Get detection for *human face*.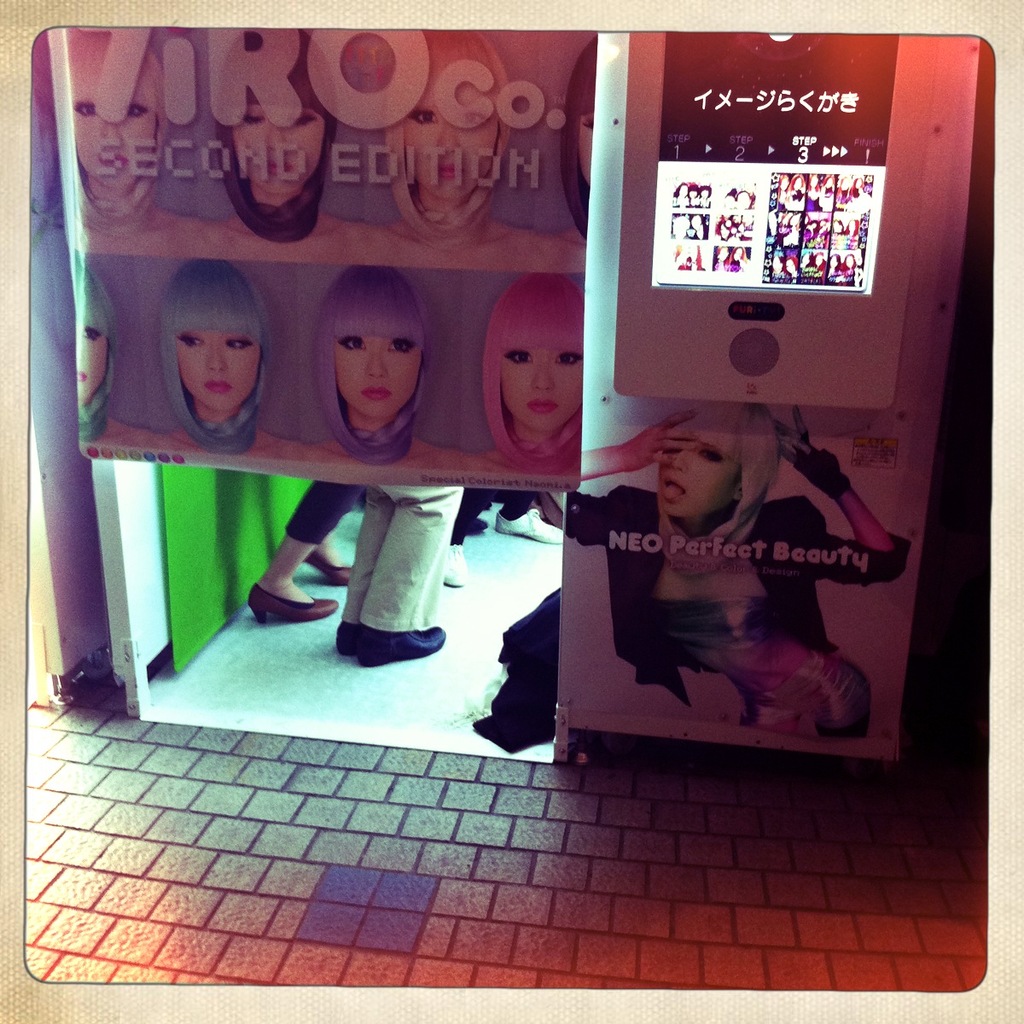
Detection: x1=500 y1=347 x2=581 y2=433.
